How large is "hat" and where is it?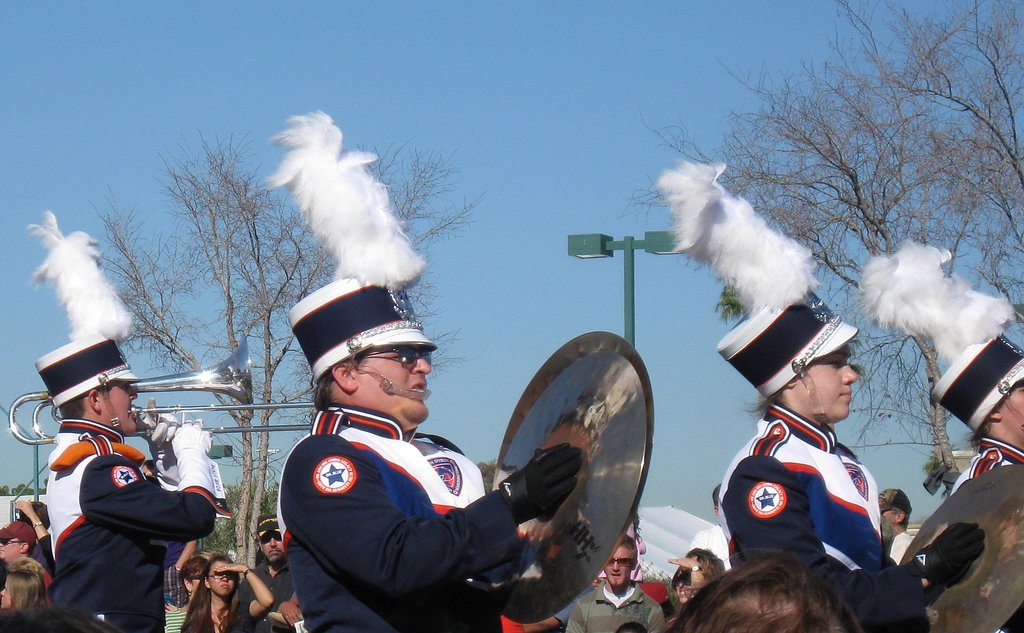
Bounding box: box=[261, 108, 431, 401].
